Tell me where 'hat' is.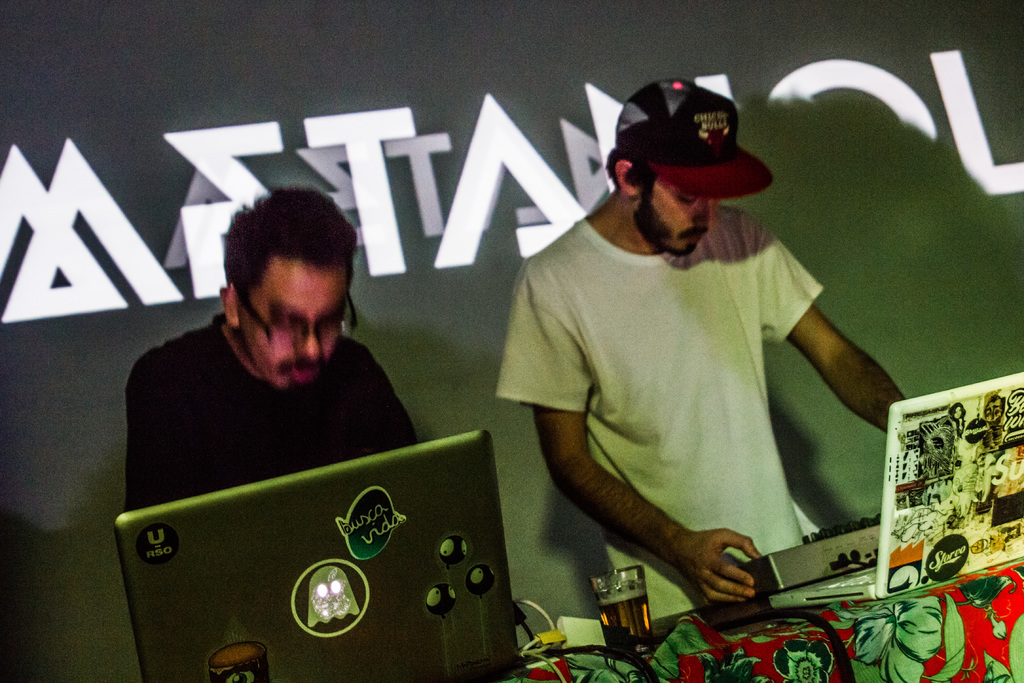
'hat' is at box=[614, 78, 774, 201].
